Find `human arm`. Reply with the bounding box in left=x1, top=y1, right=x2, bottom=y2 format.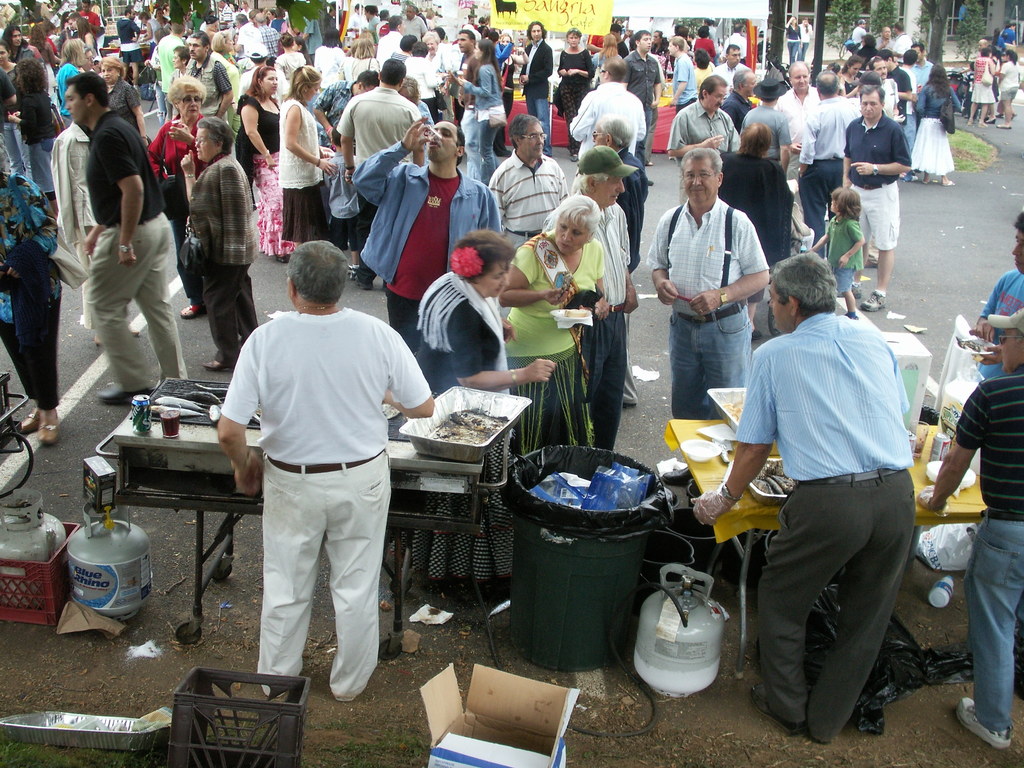
left=109, top=156, right=144, bottom=267.
